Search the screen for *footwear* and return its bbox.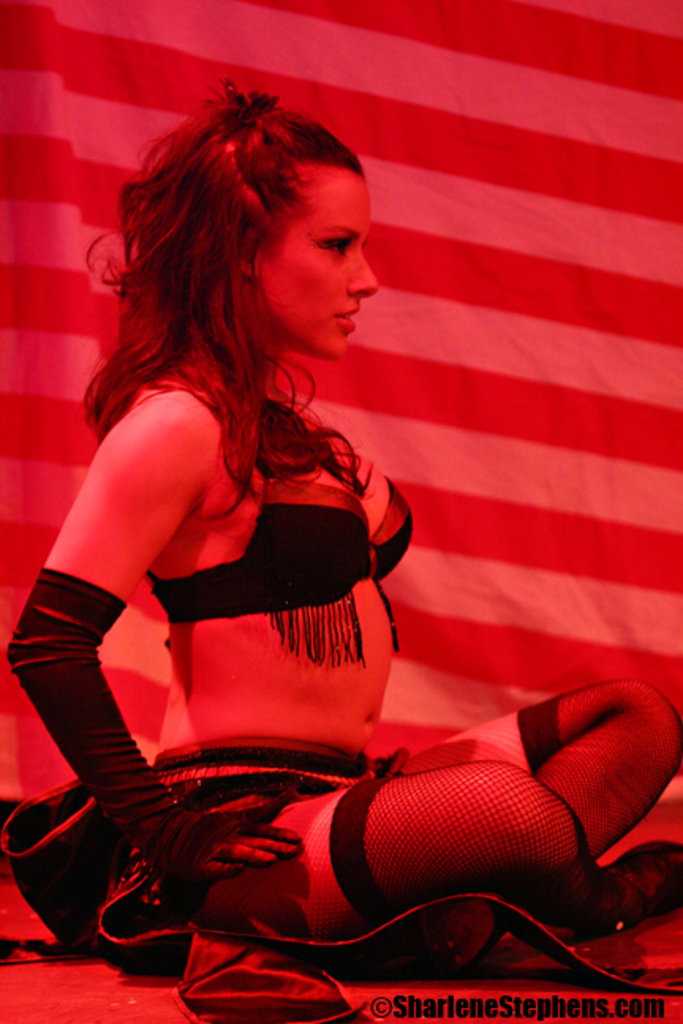
Found: (345, 890, 490, 977).
